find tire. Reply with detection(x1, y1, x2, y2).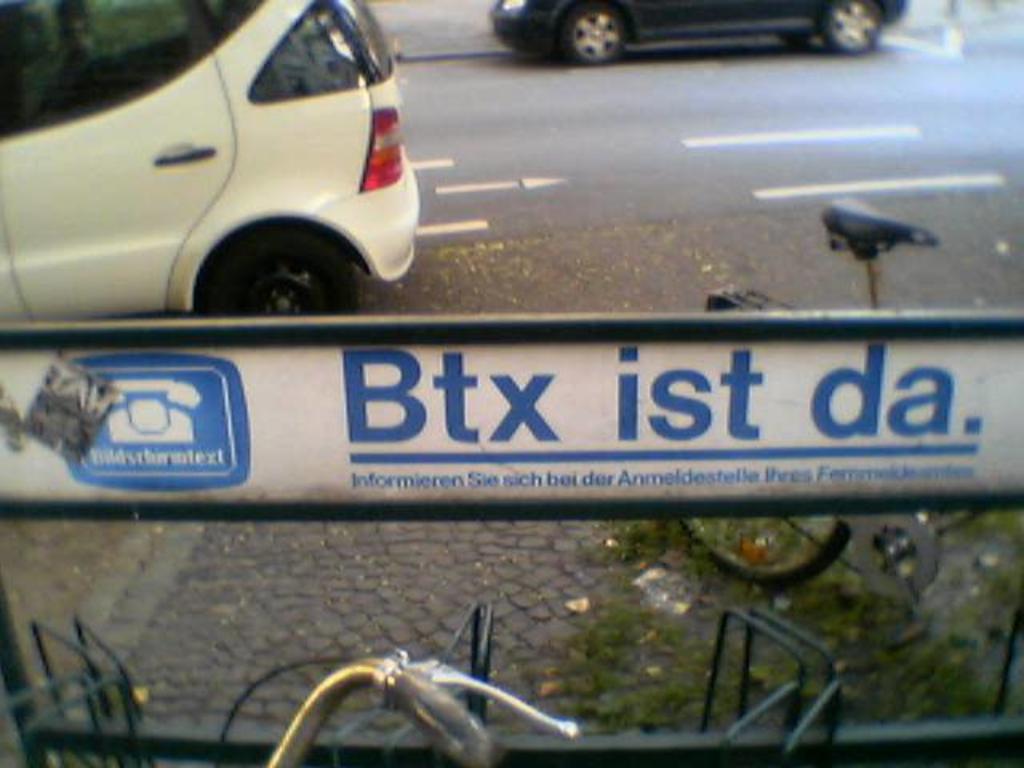
detection(677, 515, 853, 589).
